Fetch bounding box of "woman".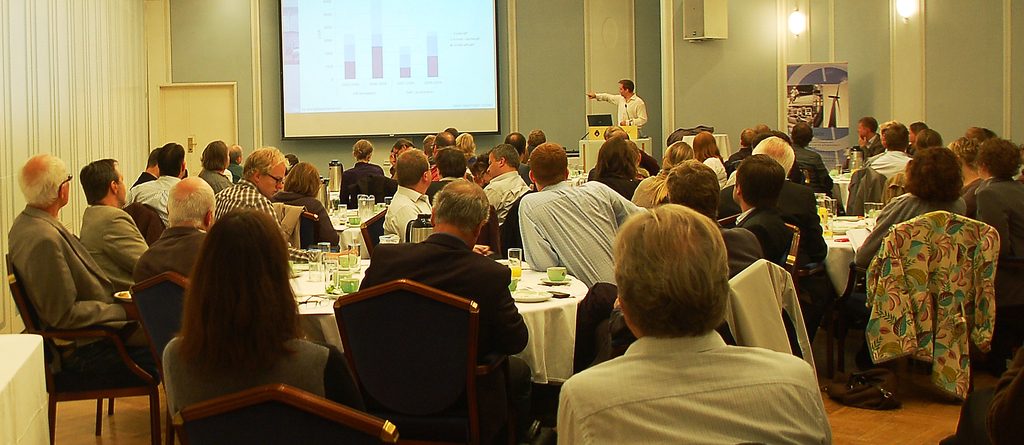
Bbox: [335, 136, 390, 202].
